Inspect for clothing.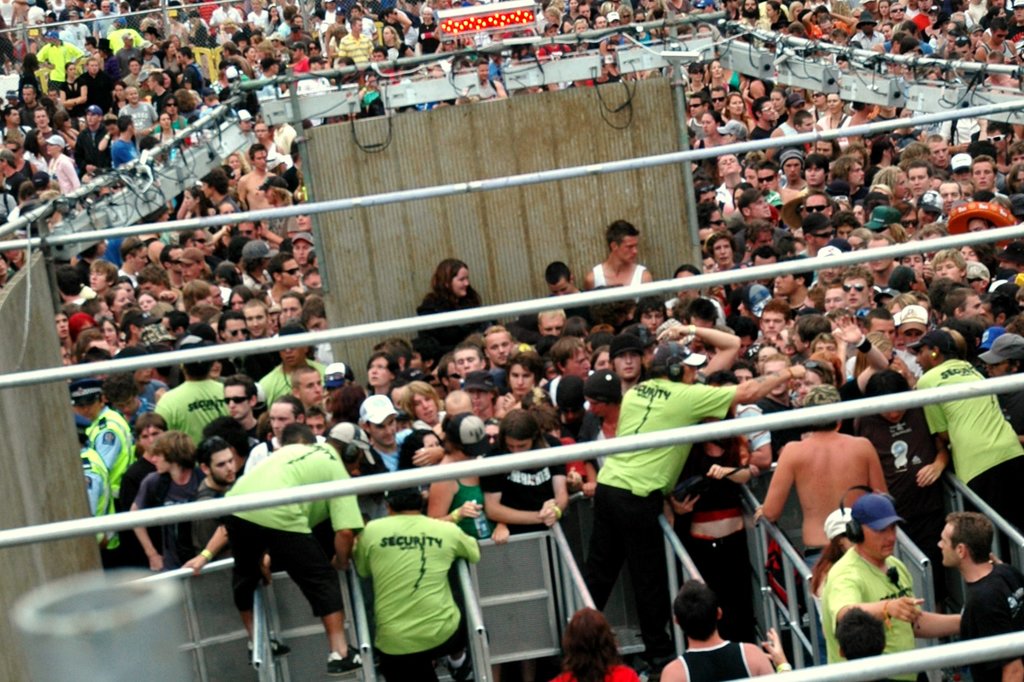
Inspection: 959:556:1023:681.
